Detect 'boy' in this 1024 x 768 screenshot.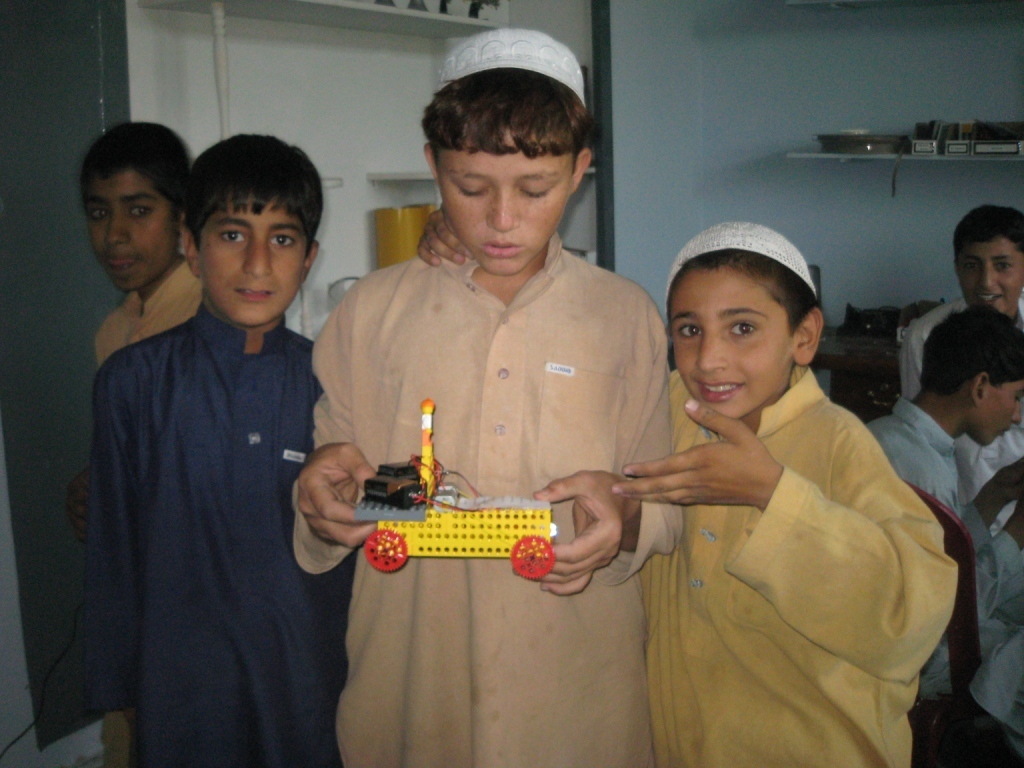
Detection: {"left": 289, "top": 28, "right": 681, "bottom": 767}.
